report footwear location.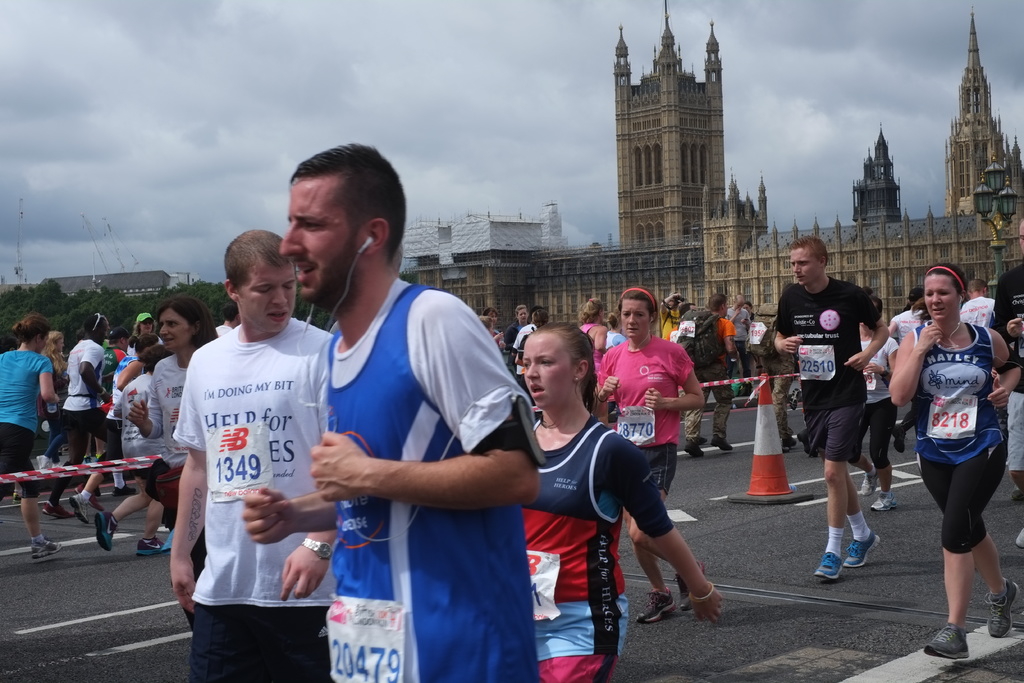
Report: (87,493,107,514).
